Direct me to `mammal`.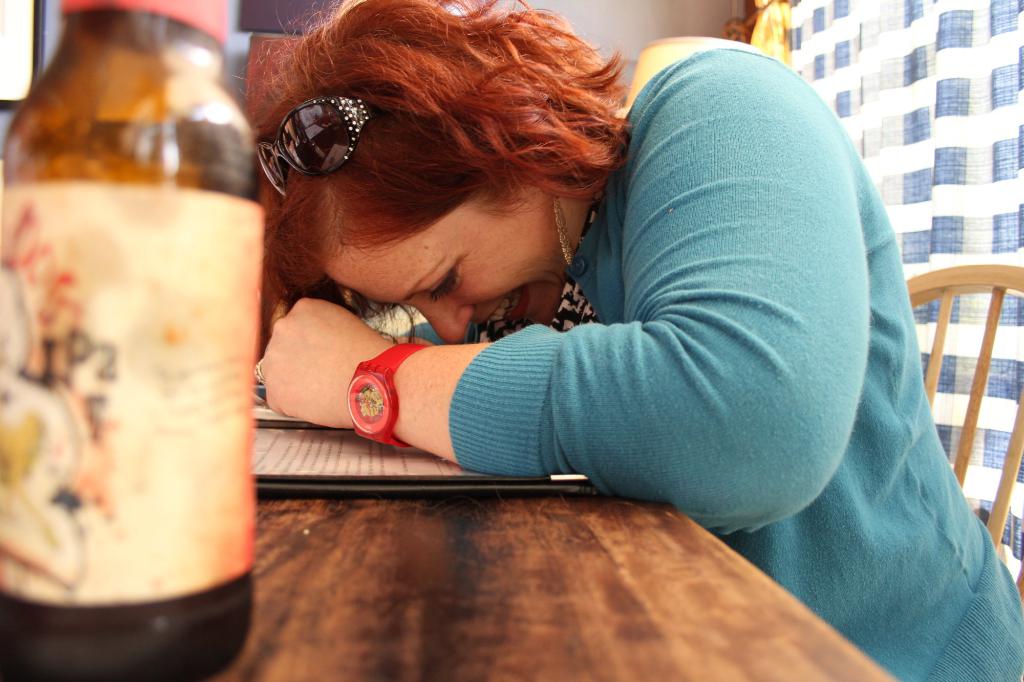
Direction: l=234, t=0, r=1023, b=681.
